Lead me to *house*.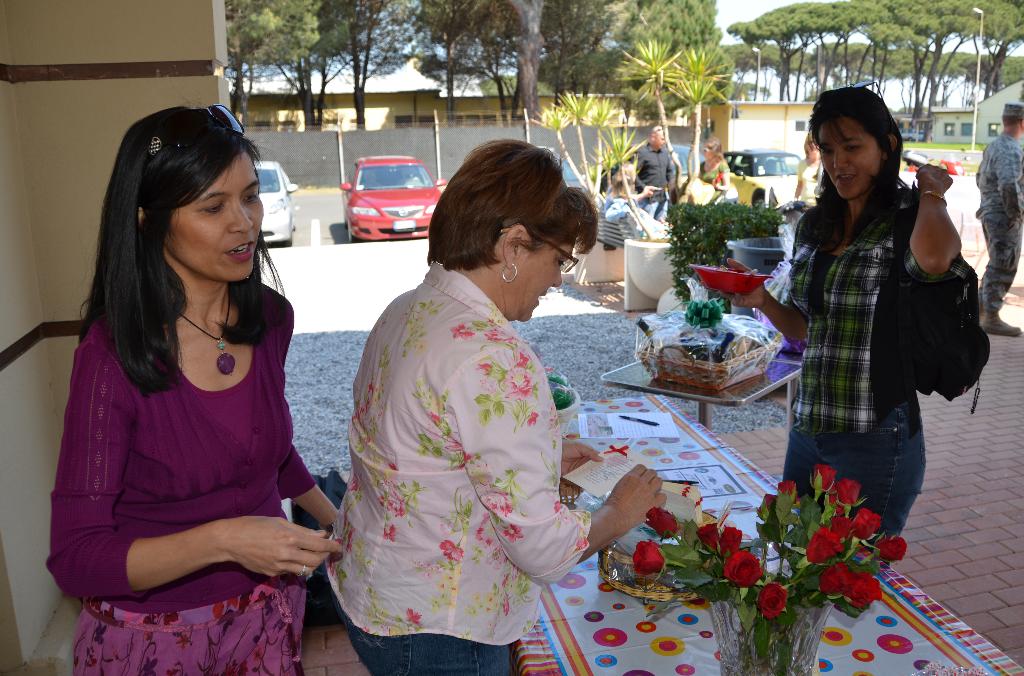
Lead to bbox=(700, 102, 815, 156).
